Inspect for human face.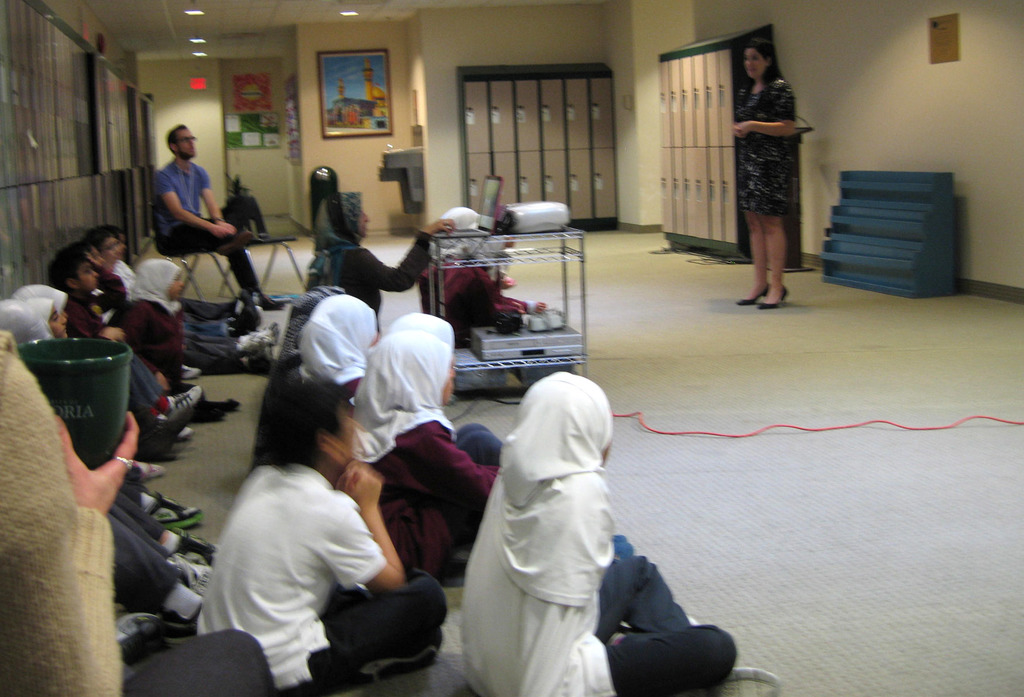
Inspection: detection(175, 130, 196, 155).
